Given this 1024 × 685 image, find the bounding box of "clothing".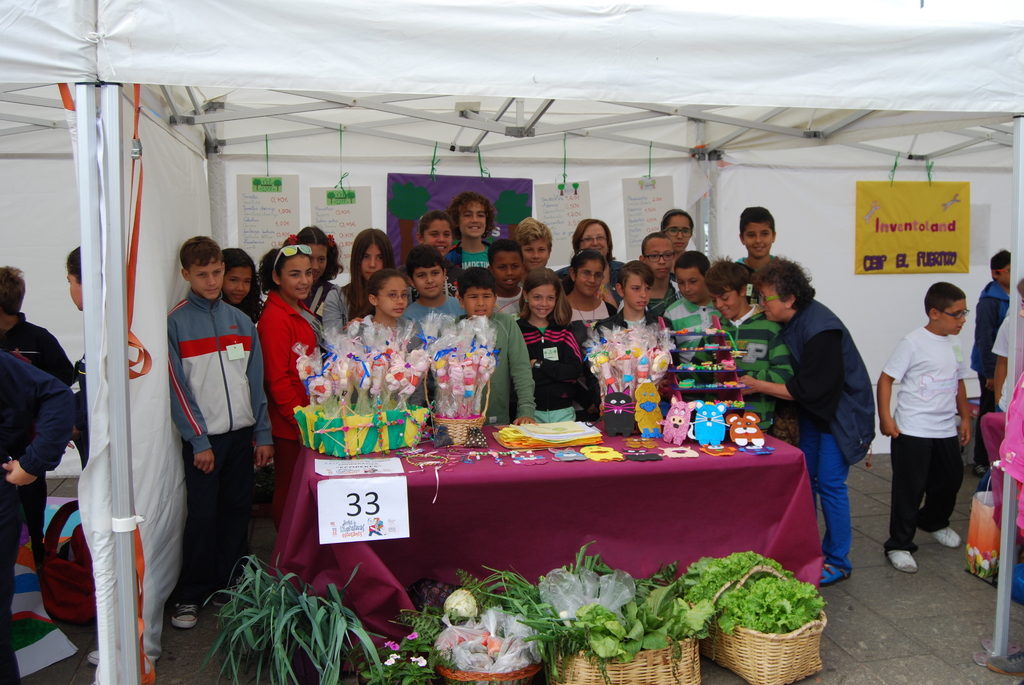
[left=465, top=303, right=535, bottom=430].
